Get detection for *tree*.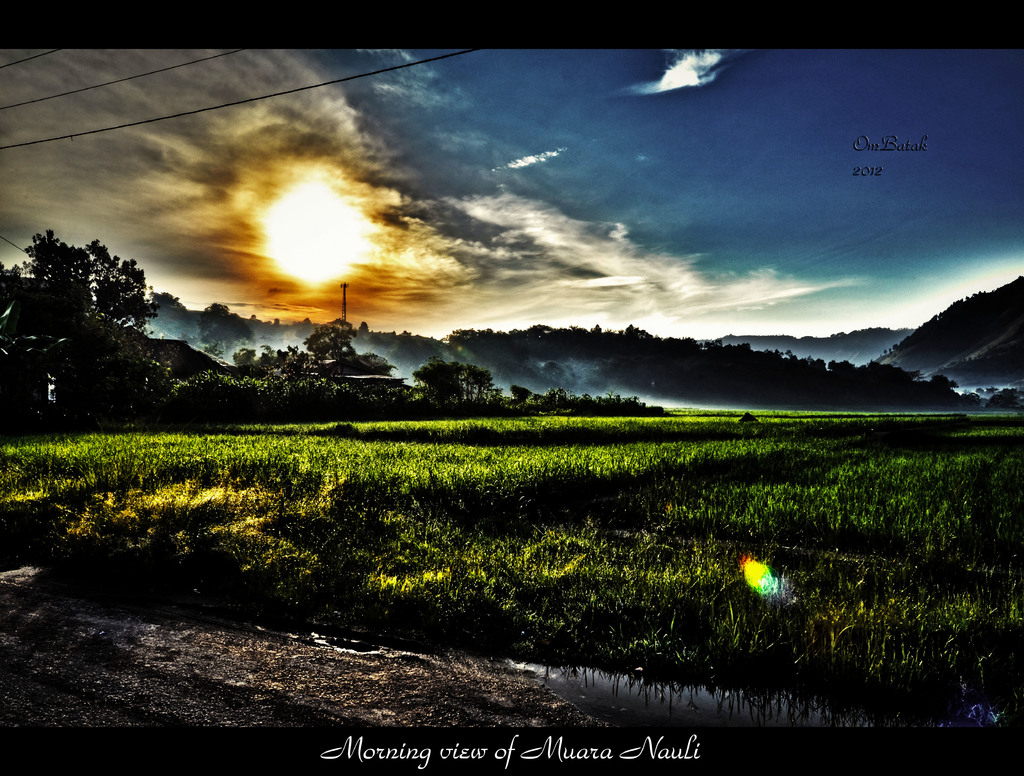
Detection: x1=236, y1=339, x2=258, y2=373.
